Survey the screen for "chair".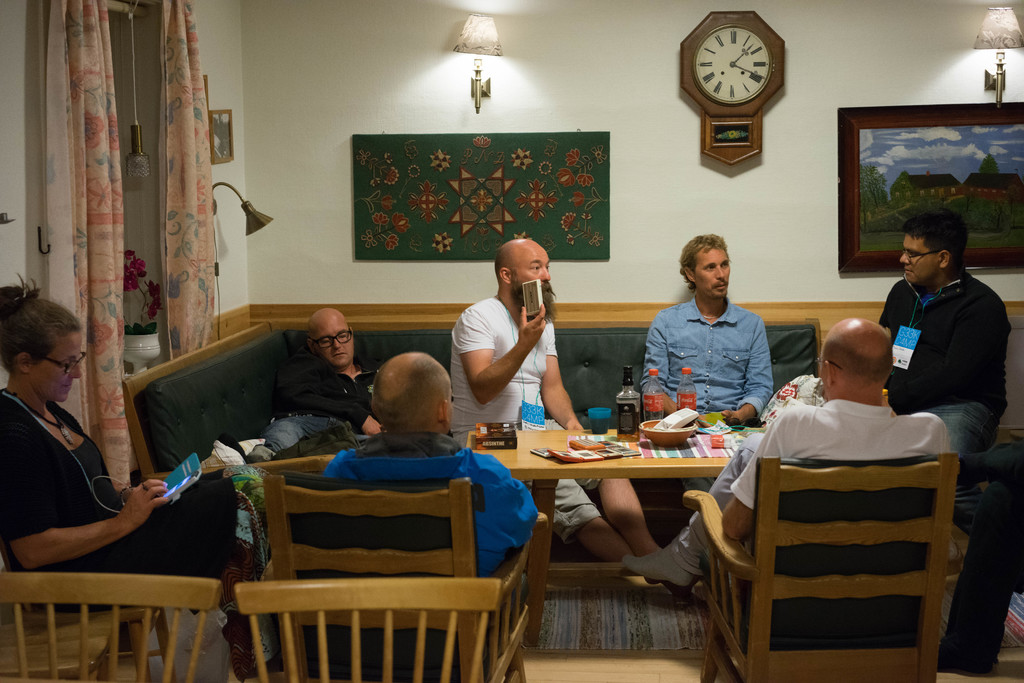
Survey found: locate(232, 580, 502, 682).
